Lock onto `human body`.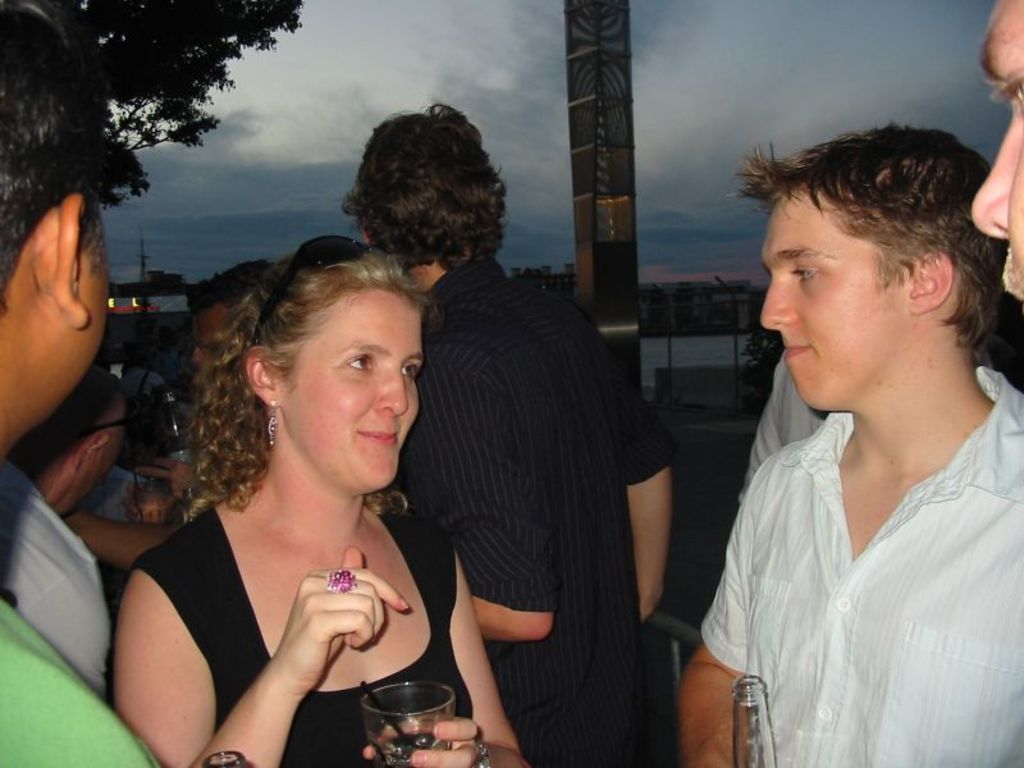
Locked: bbox=[116, 467, 527, 767].
